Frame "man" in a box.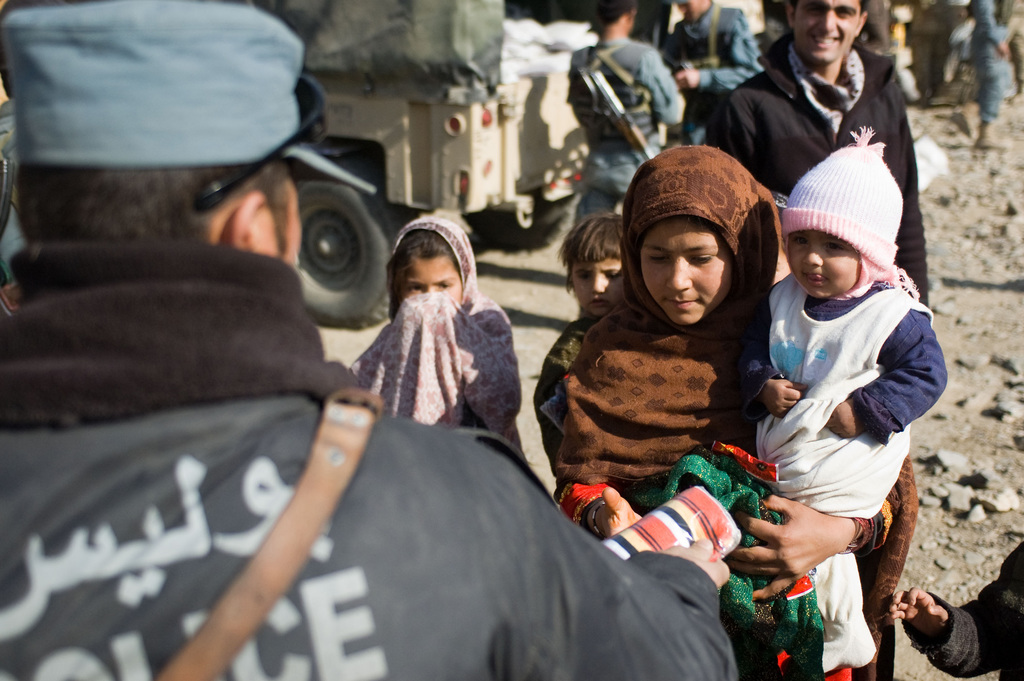
658, 0, 767, 146.
